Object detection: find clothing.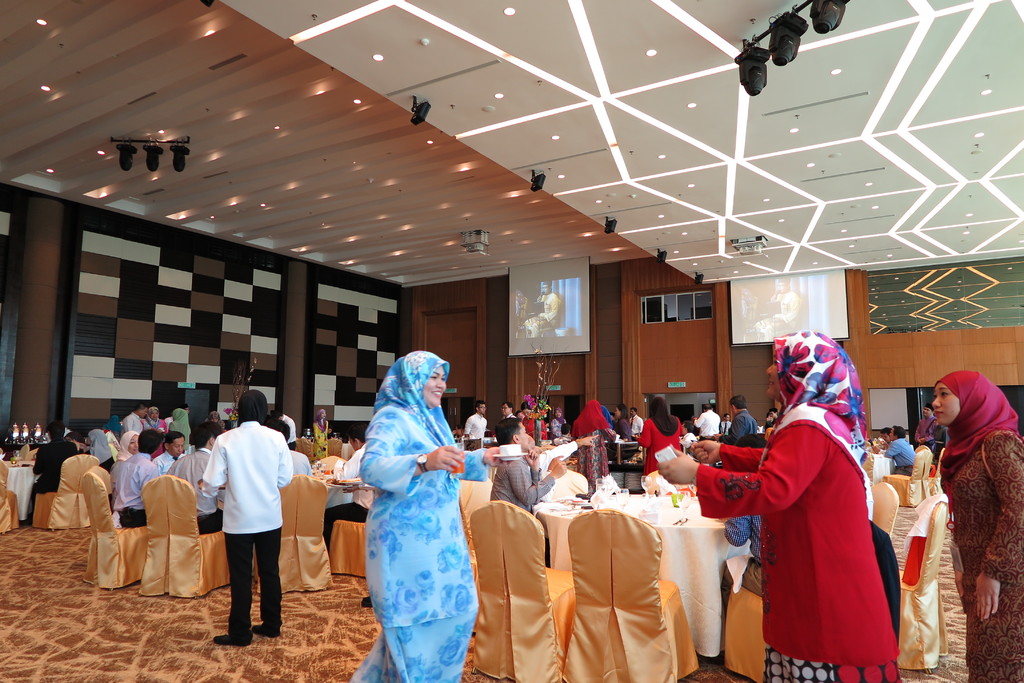
<region>515, 408, 543, 444</region>.
